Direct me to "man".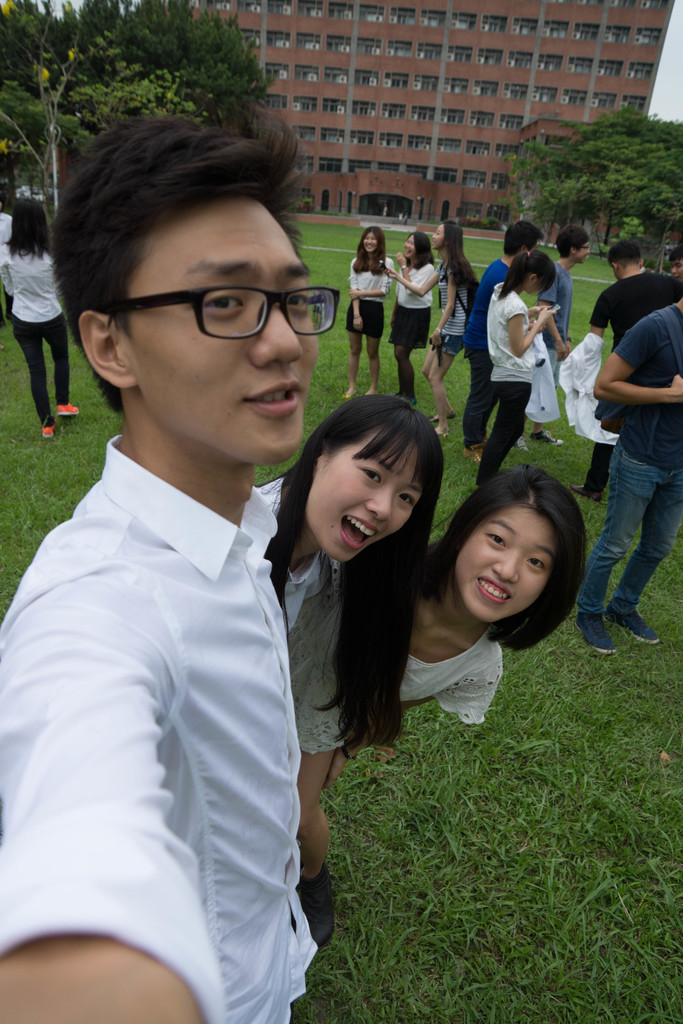
Direction: l=10, t=138, r=363, b=1023.
